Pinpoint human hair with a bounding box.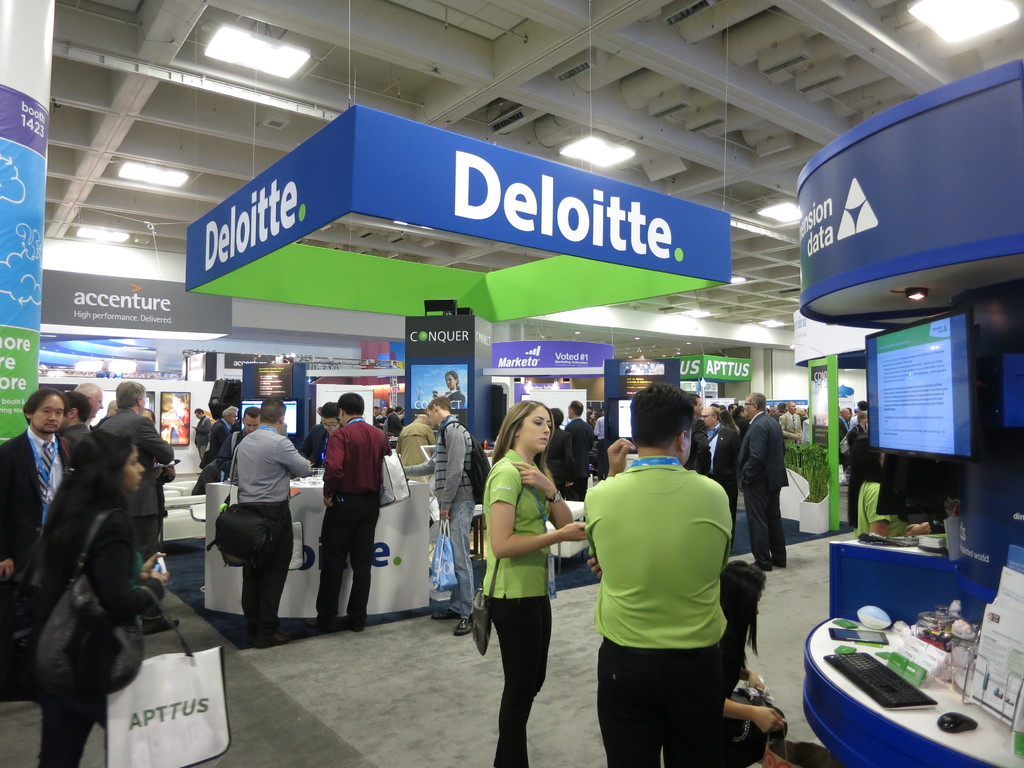
(x1=194, y1=408, x2=205, y2=417).
